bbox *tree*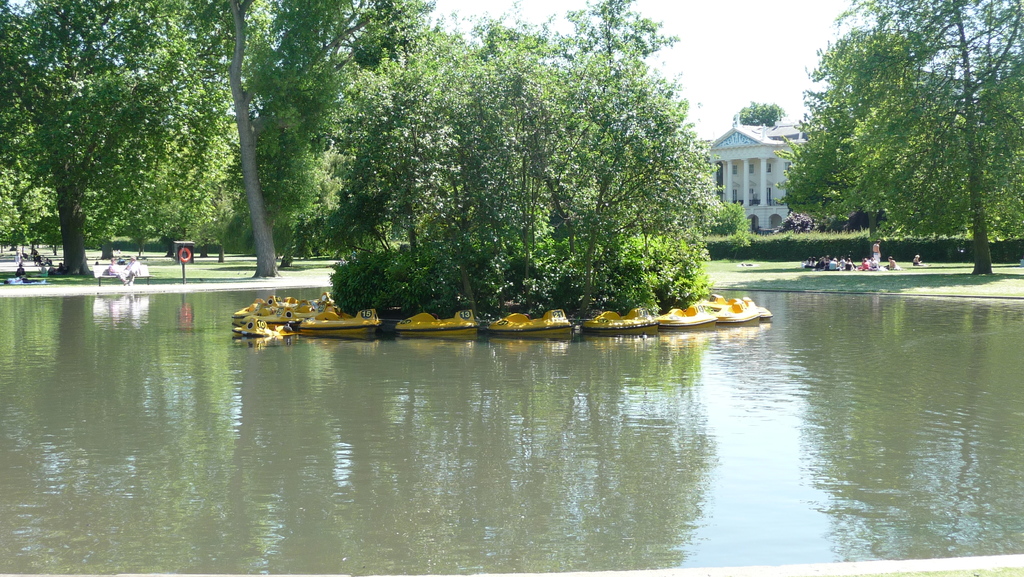
<bbox>304, 26, 435, 258</bbox>
